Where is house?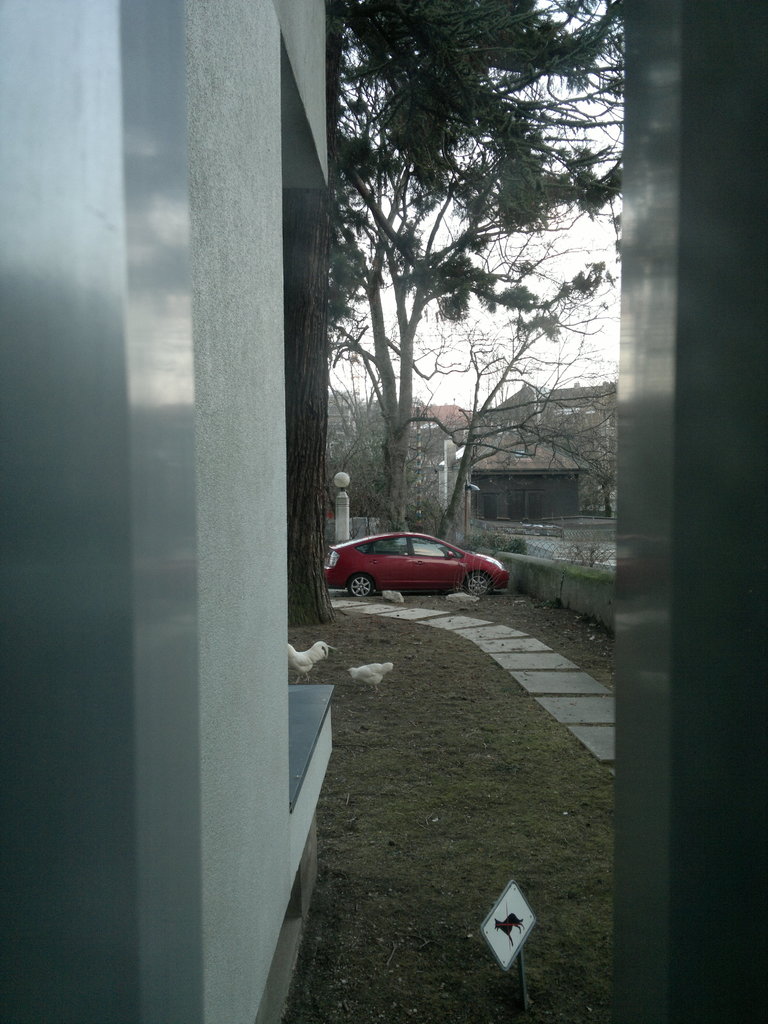
471:376:616:524.
